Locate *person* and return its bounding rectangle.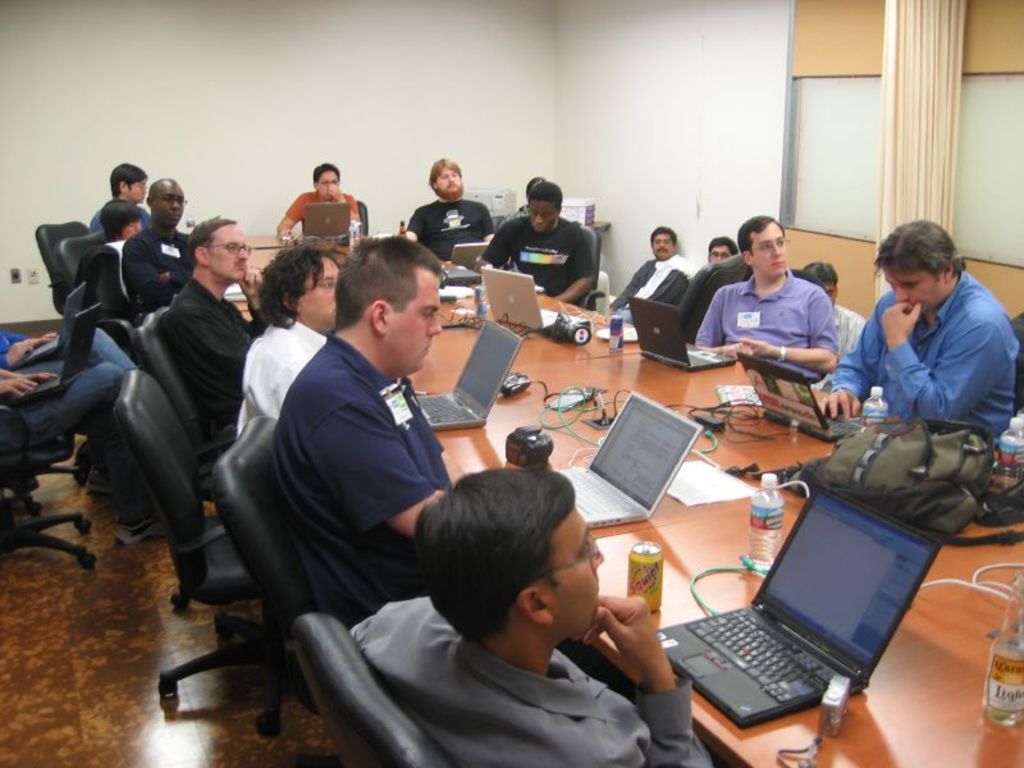
(x1=274, y1=160, x2=364, y2=244).
